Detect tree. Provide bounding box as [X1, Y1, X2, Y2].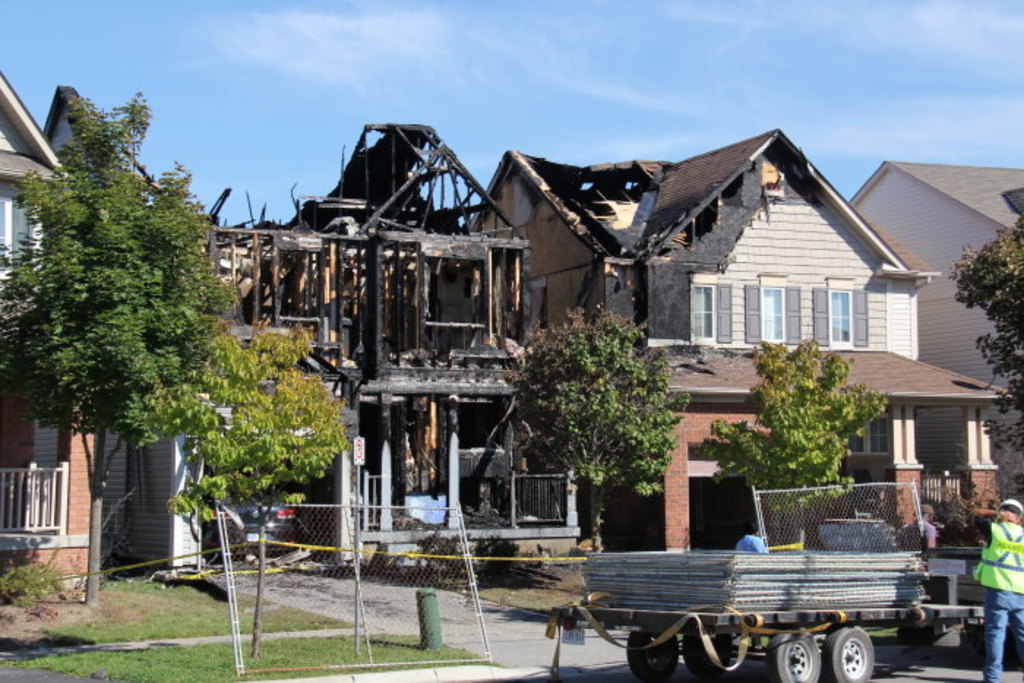
[702, 338, 885, 546].
